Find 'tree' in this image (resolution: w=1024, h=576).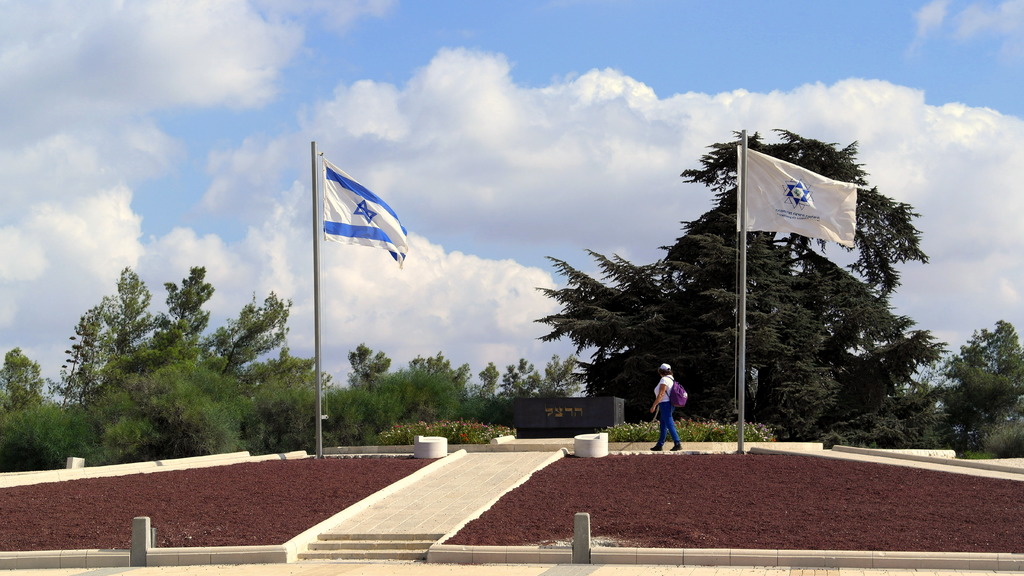
x1=529, y1=125, x2=930, y2=440.
